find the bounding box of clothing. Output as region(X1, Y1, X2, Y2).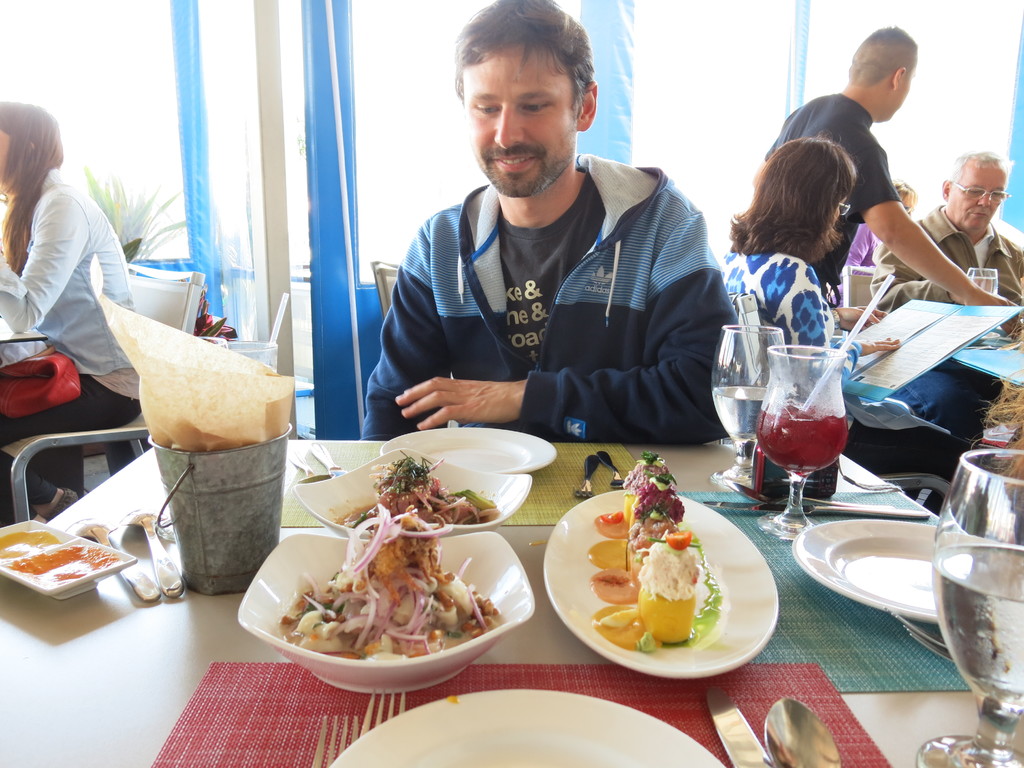
region(719, 254, 966, 465).
